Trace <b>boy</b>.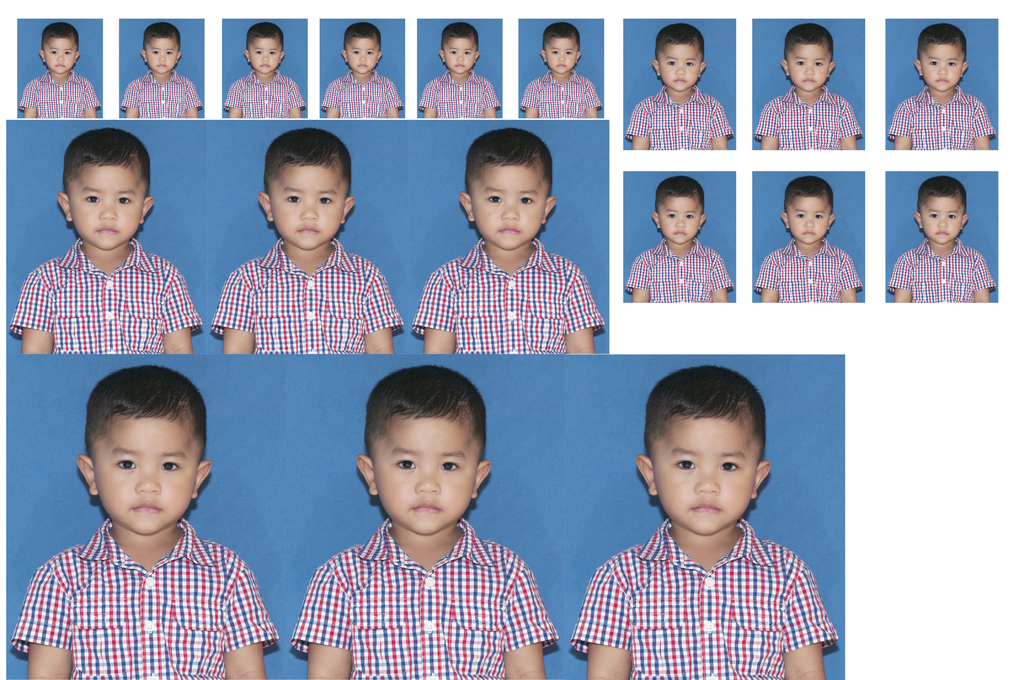
Traced to <box>416,22,506,116</box>.
